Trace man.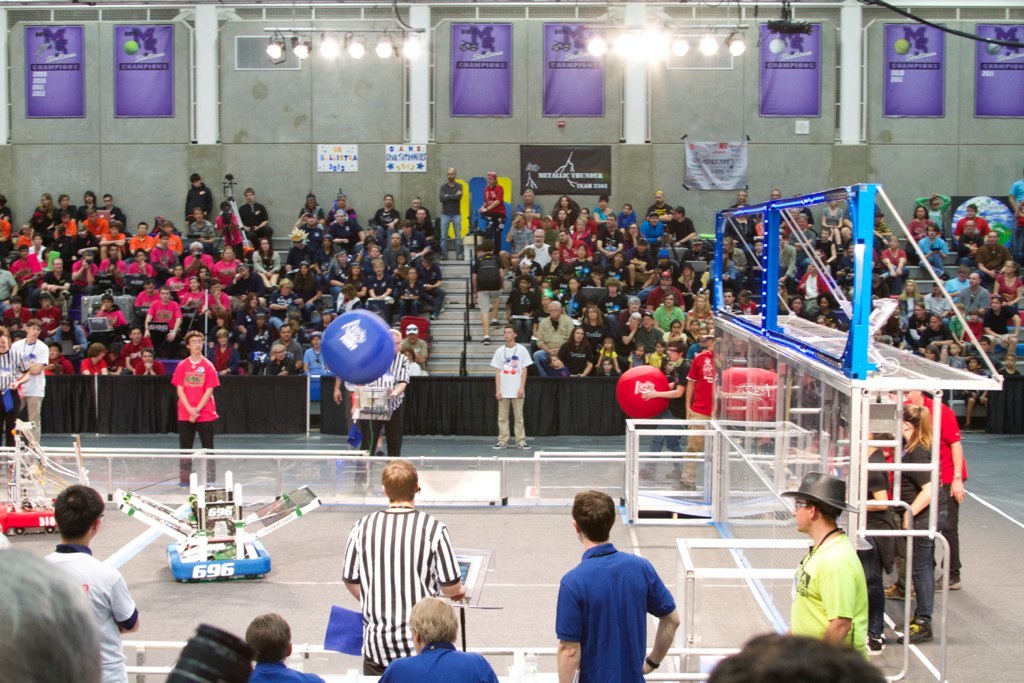
Traced to [552,230,595,263].
